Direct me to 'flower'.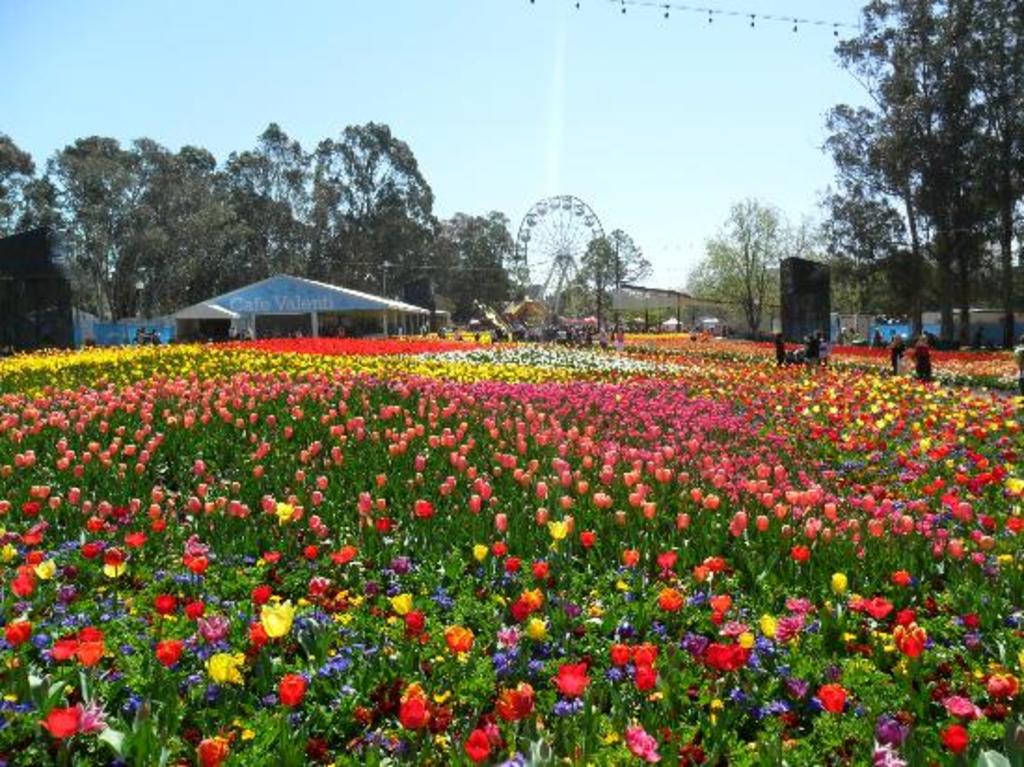
Direction: left=946, top=693, right=987, bottom=722.
